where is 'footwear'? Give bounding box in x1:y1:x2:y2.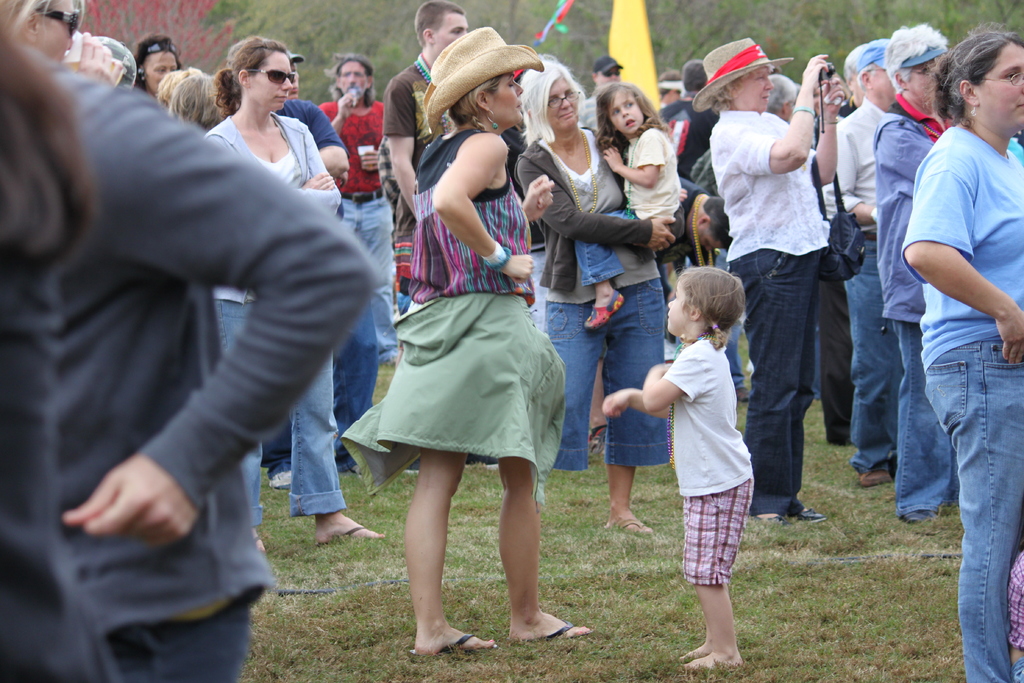
506:611:601:640.
